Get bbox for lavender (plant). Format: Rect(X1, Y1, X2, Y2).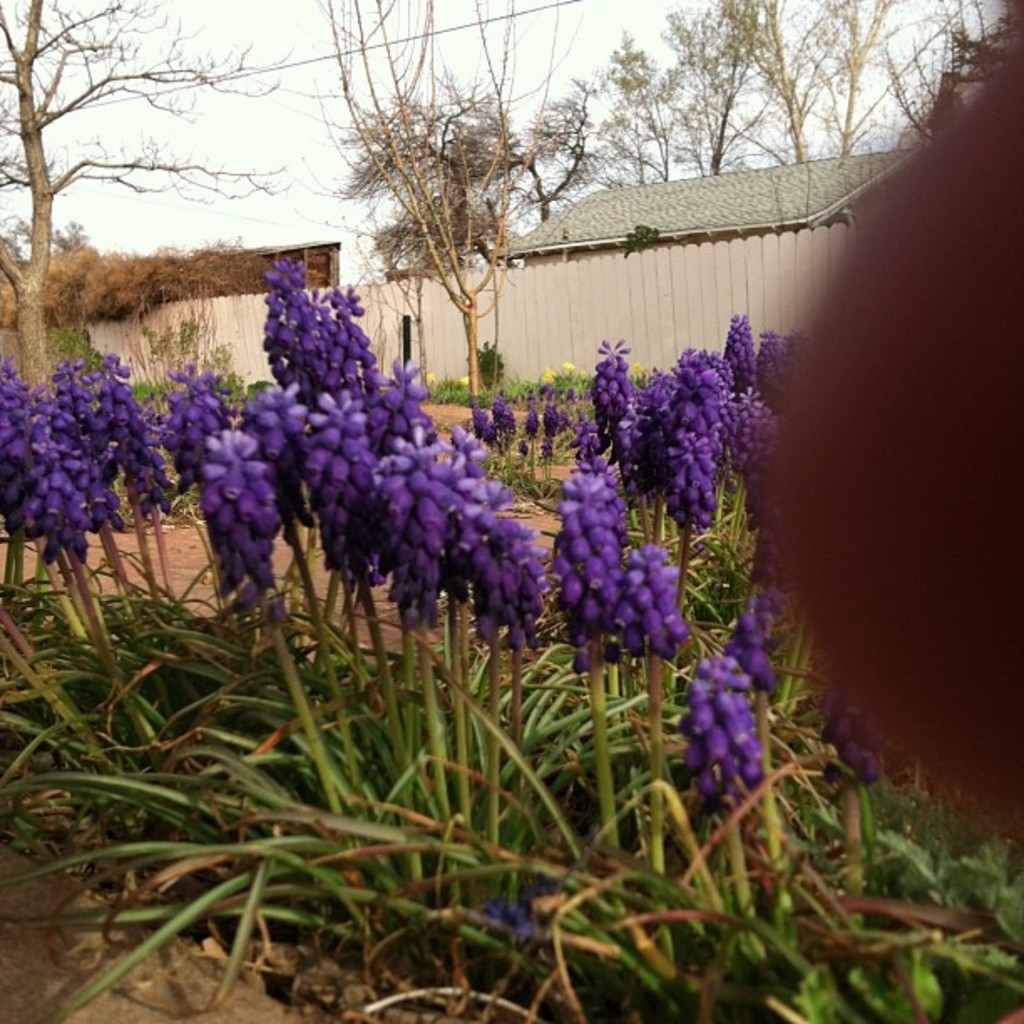
Rect(438, 417, 502, 622).
